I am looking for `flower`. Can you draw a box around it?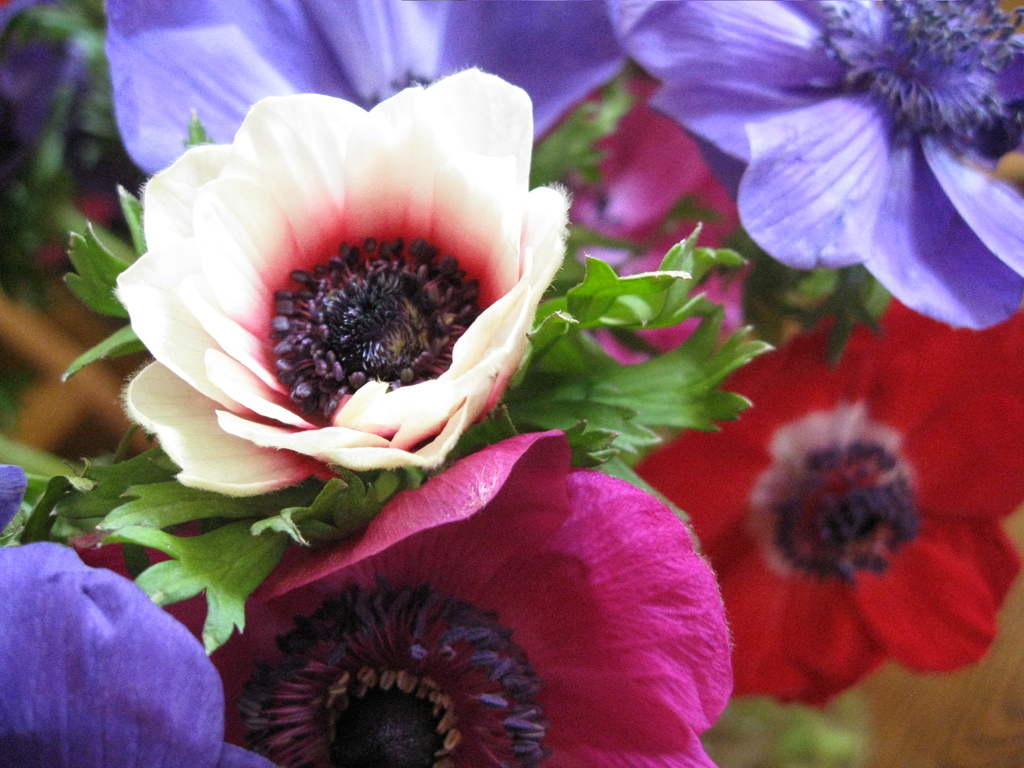
Sure, the bounding box is x1=0 y1=543 x2=283 y2=767.
